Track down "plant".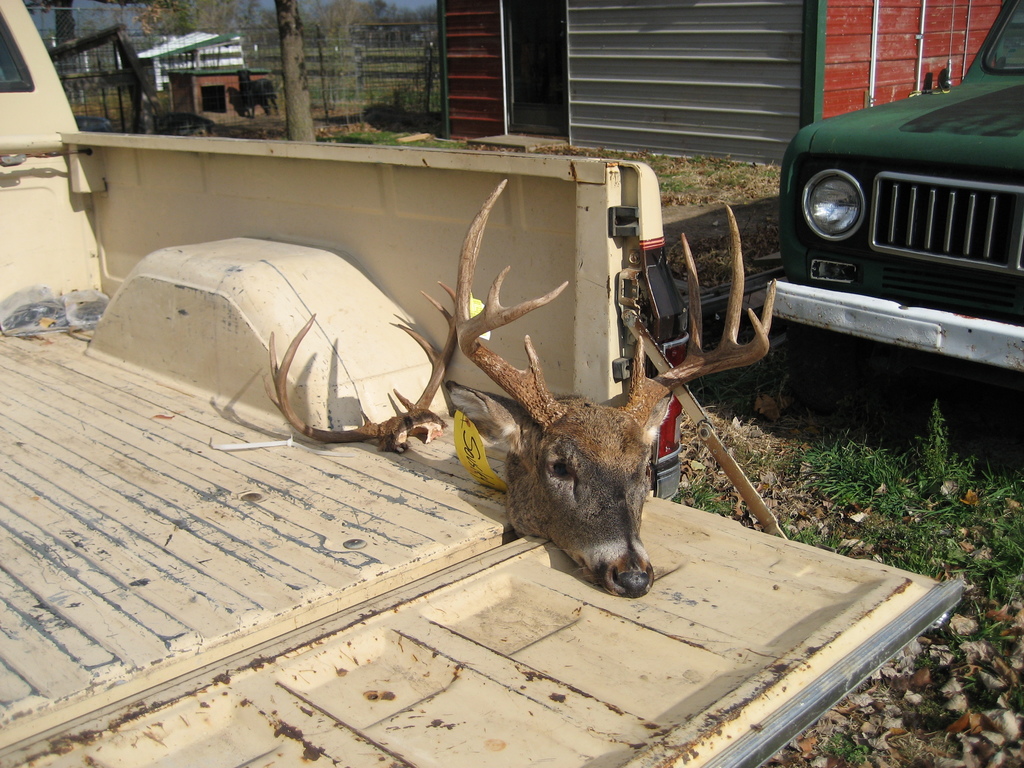
Tracked to (672,156,780,196).
